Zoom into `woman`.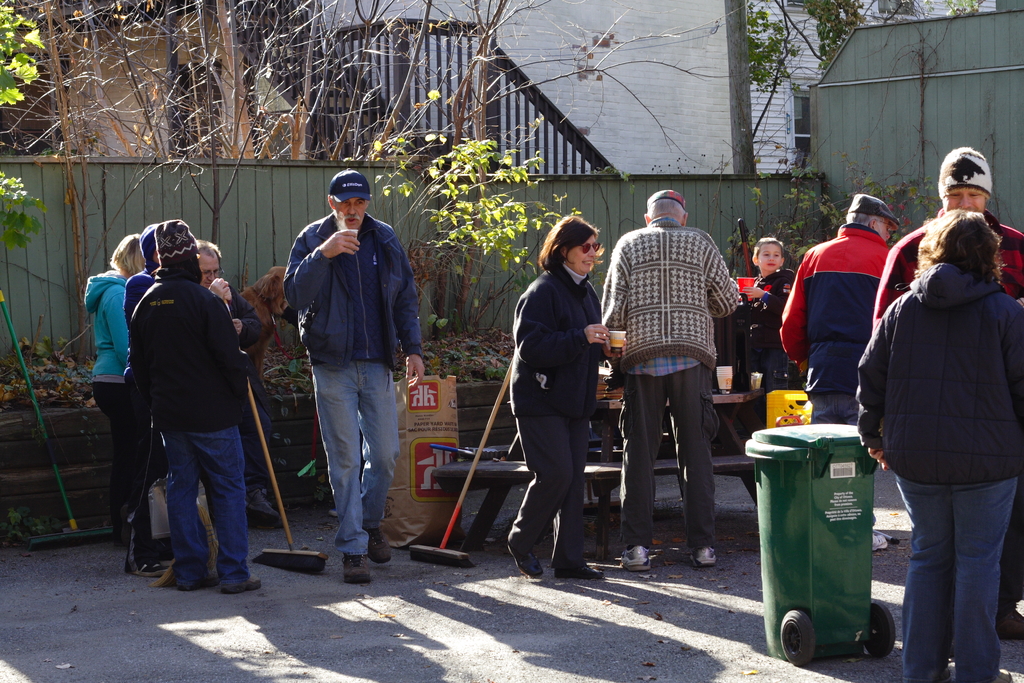
Zoom target: bbox=[510, 215, 619, 581].
